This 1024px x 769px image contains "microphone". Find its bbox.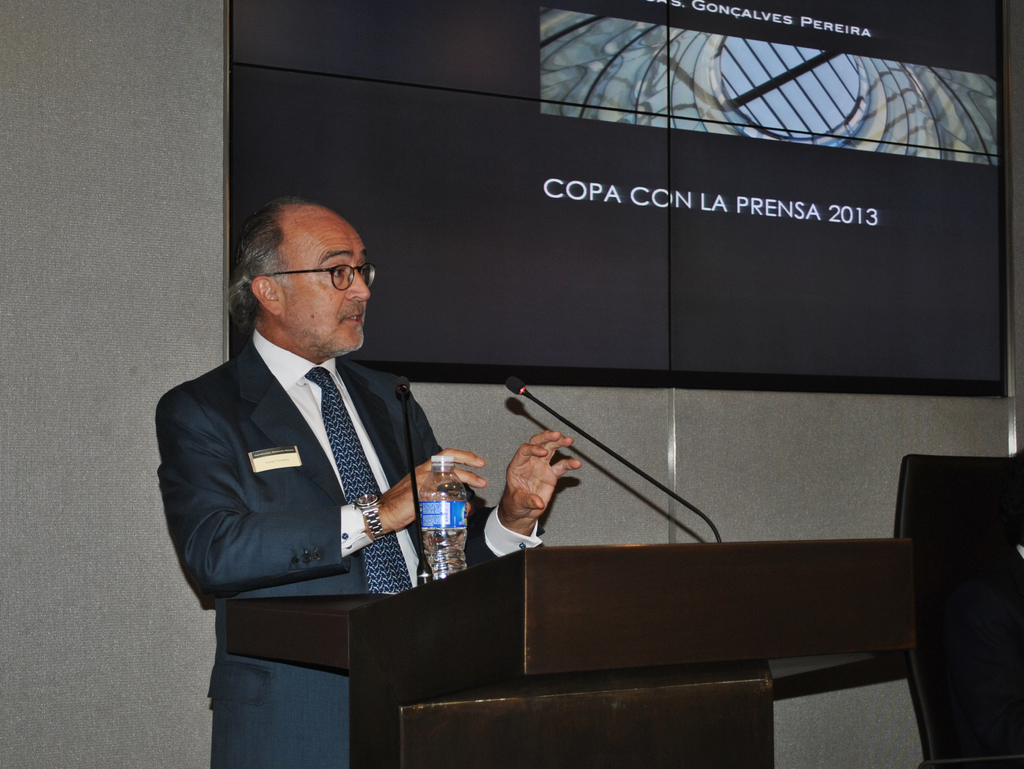
region(503, 373, 727, 545).
